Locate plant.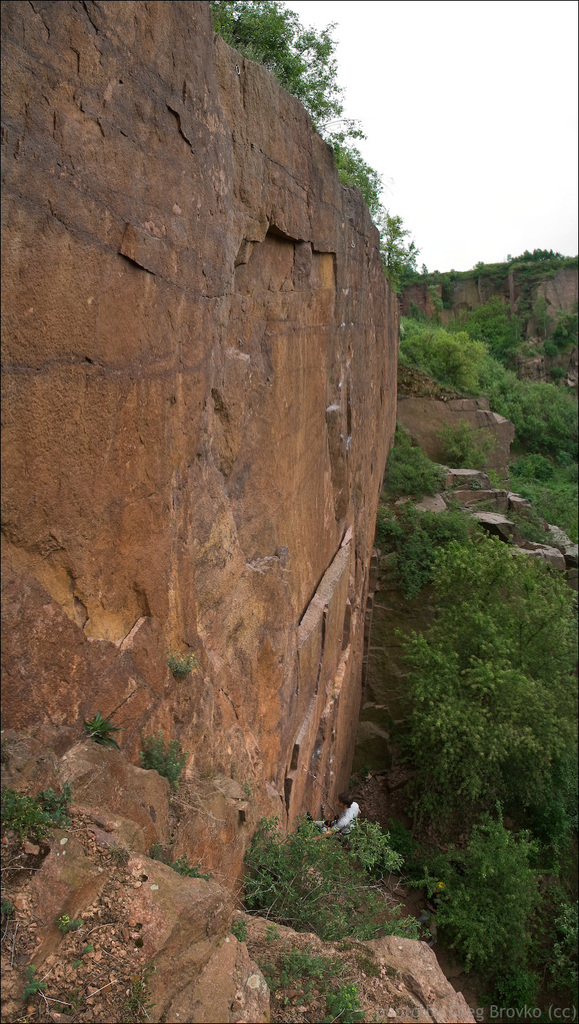
Bounding box: box(103, 842, 131, 871).
